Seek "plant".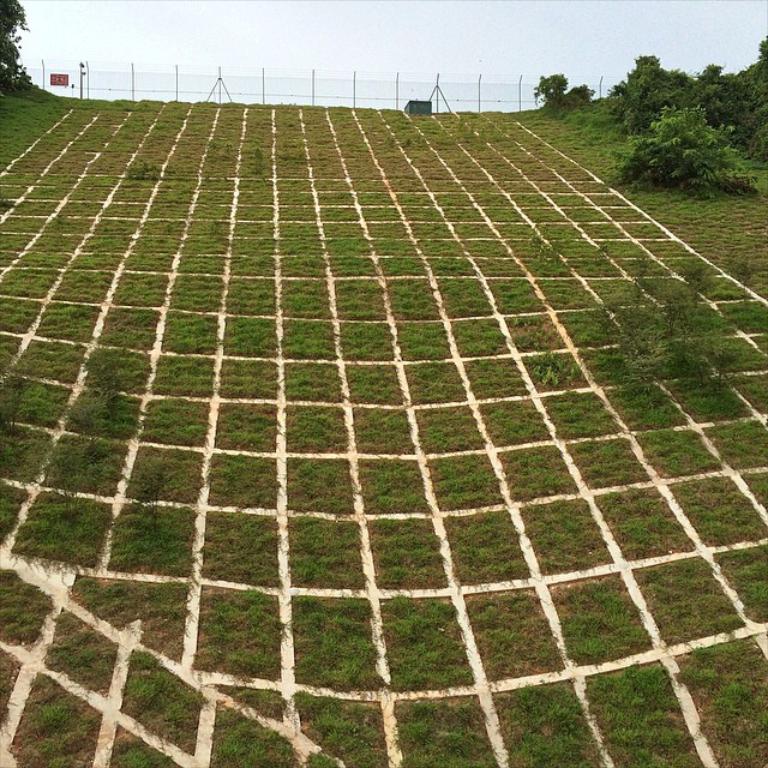
bbox=(192, 598, 286, 671).
